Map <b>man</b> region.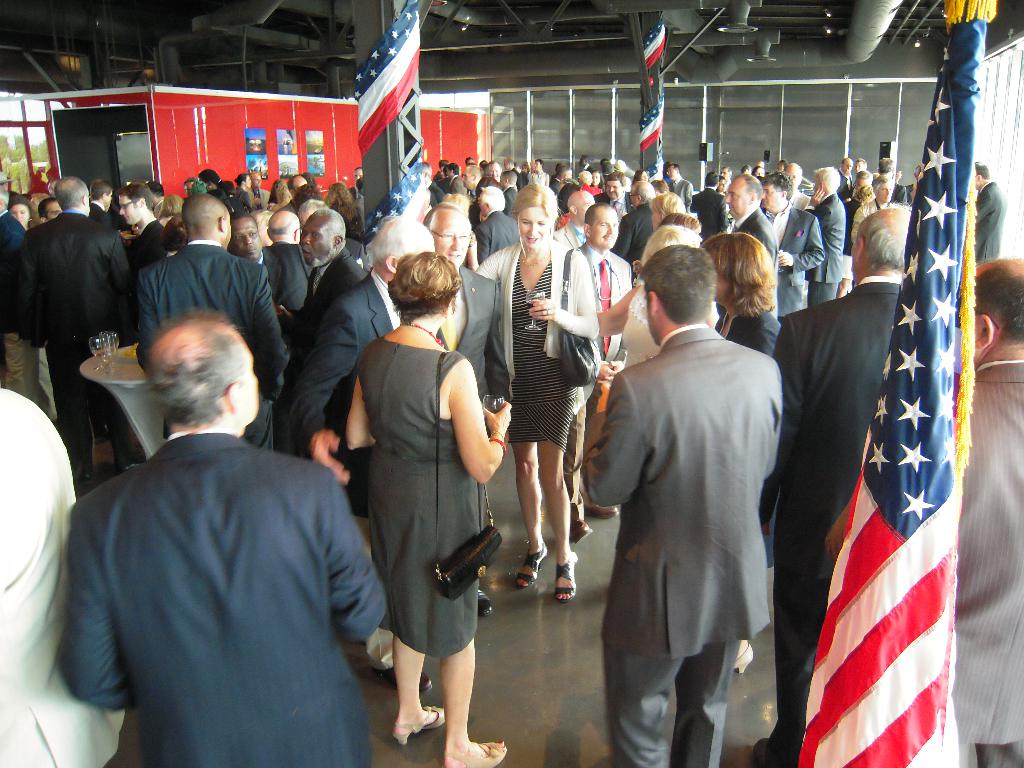
Mapped to [880, 163, 915, 214].
